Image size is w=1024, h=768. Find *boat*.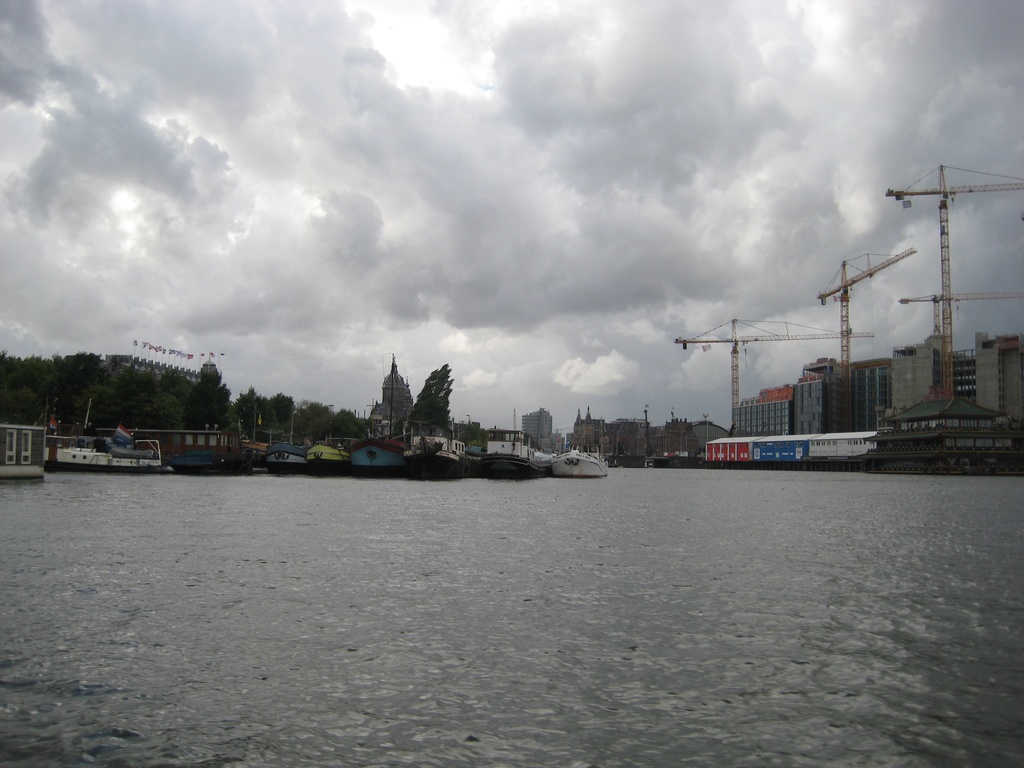
<region>479, 428, 568, 474</region>.
